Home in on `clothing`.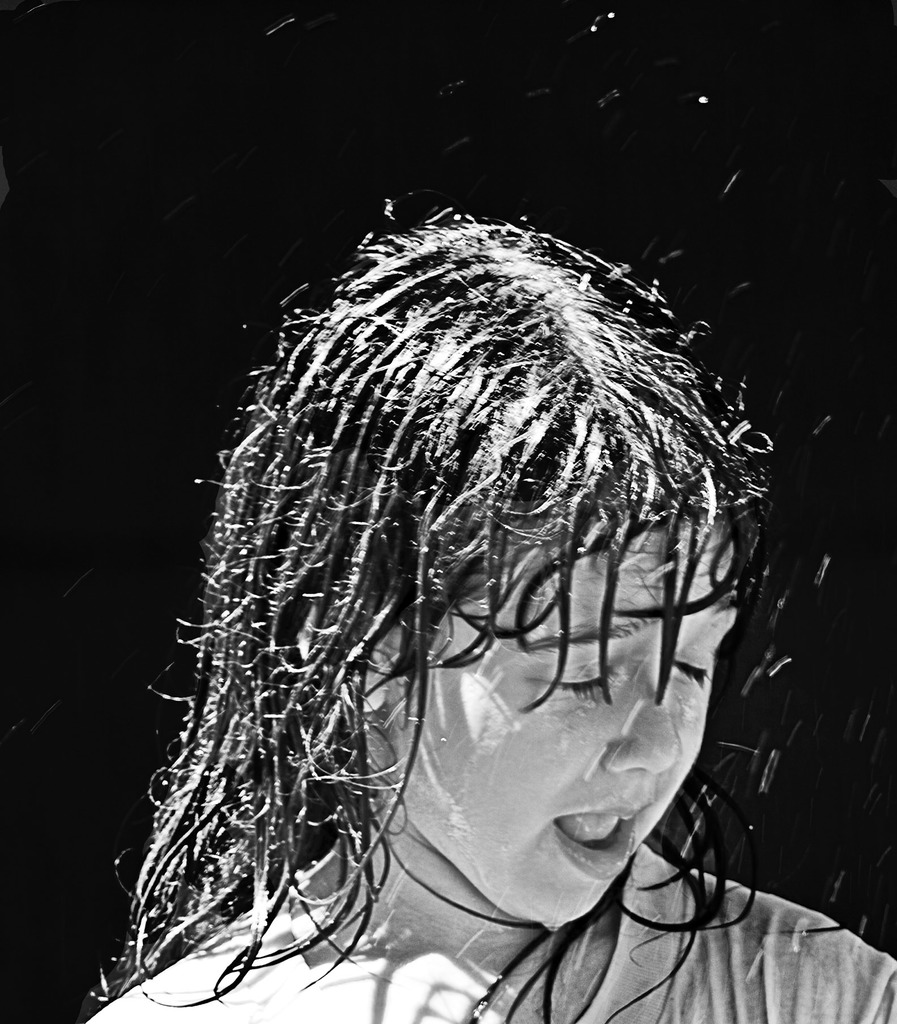
Homed in at pyautogui.locateOnScreen(85, 817, 896, 1023).
